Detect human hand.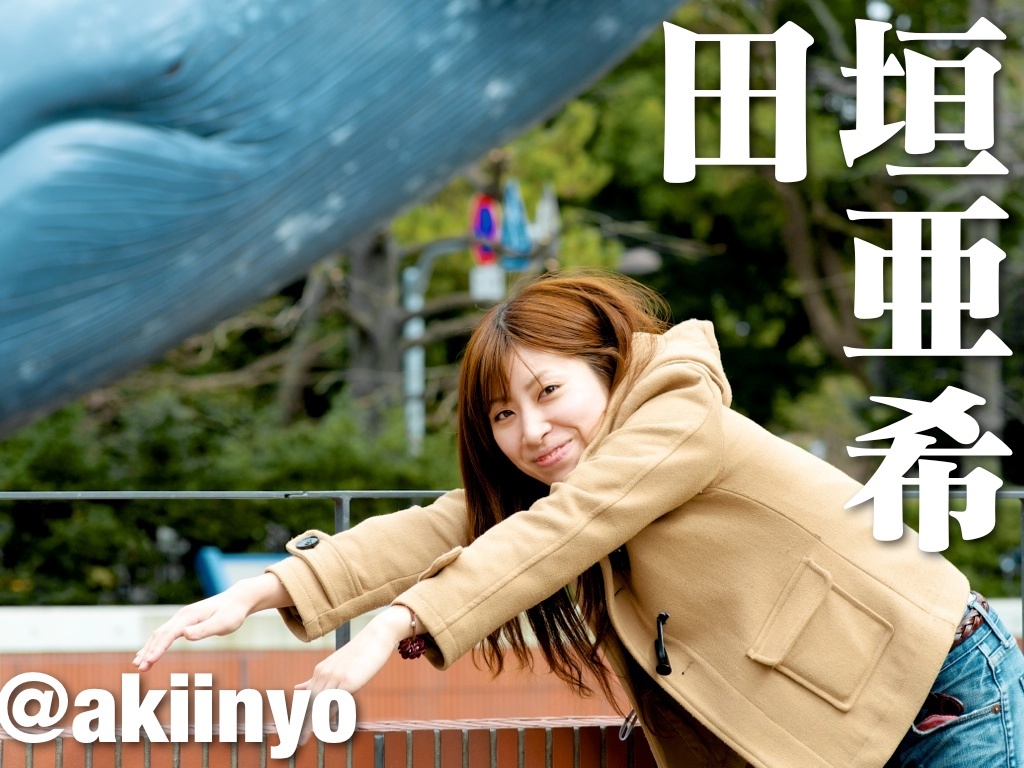
Detected at region(288, 624, 397, 748).
